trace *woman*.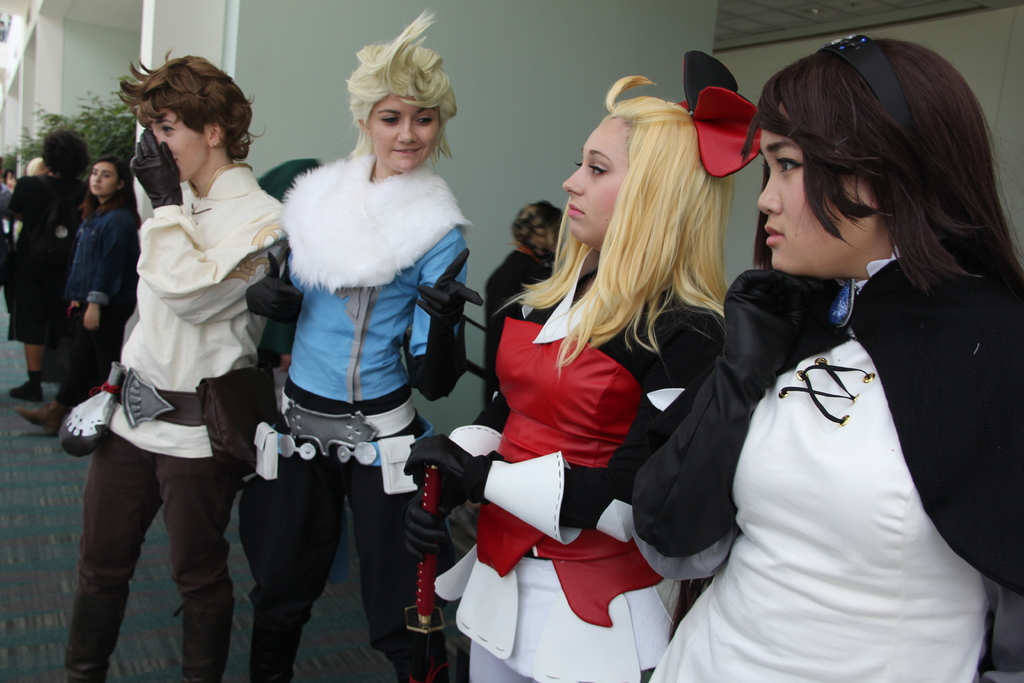
Traced to l=52, t=161, r=145, b=437.
